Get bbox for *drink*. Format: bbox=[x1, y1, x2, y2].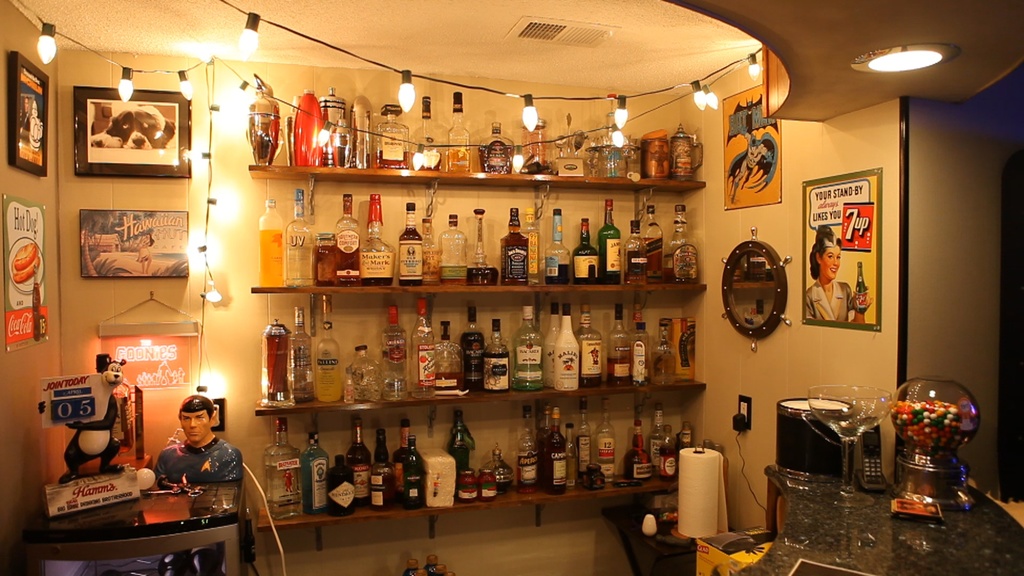
bbox=[465, 209, 493, 284].
